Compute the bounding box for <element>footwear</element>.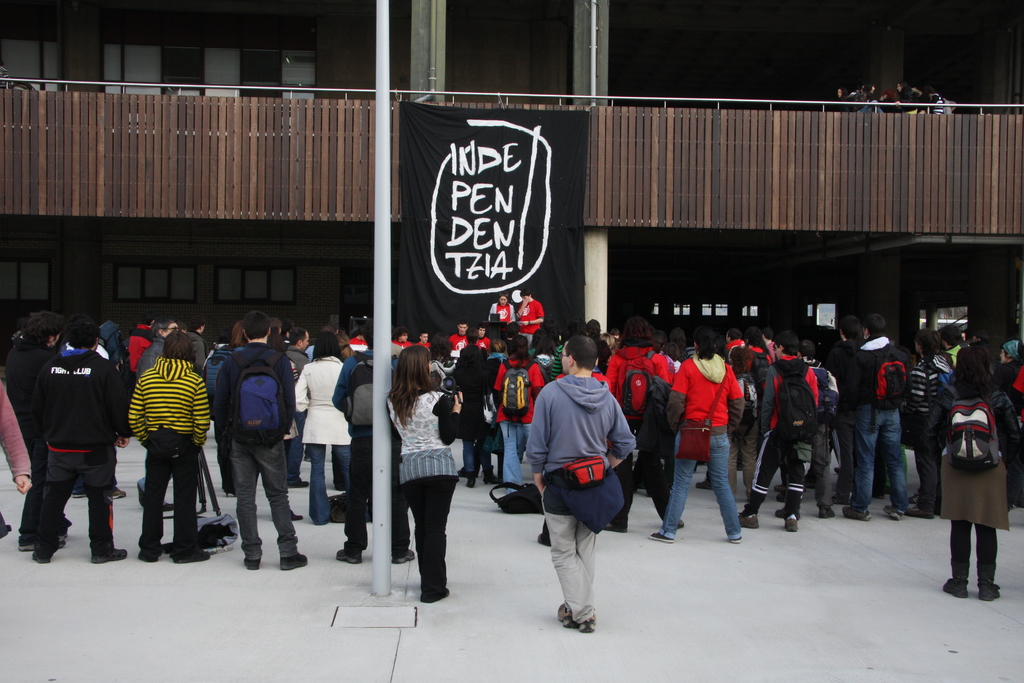
835/466/840/474.
